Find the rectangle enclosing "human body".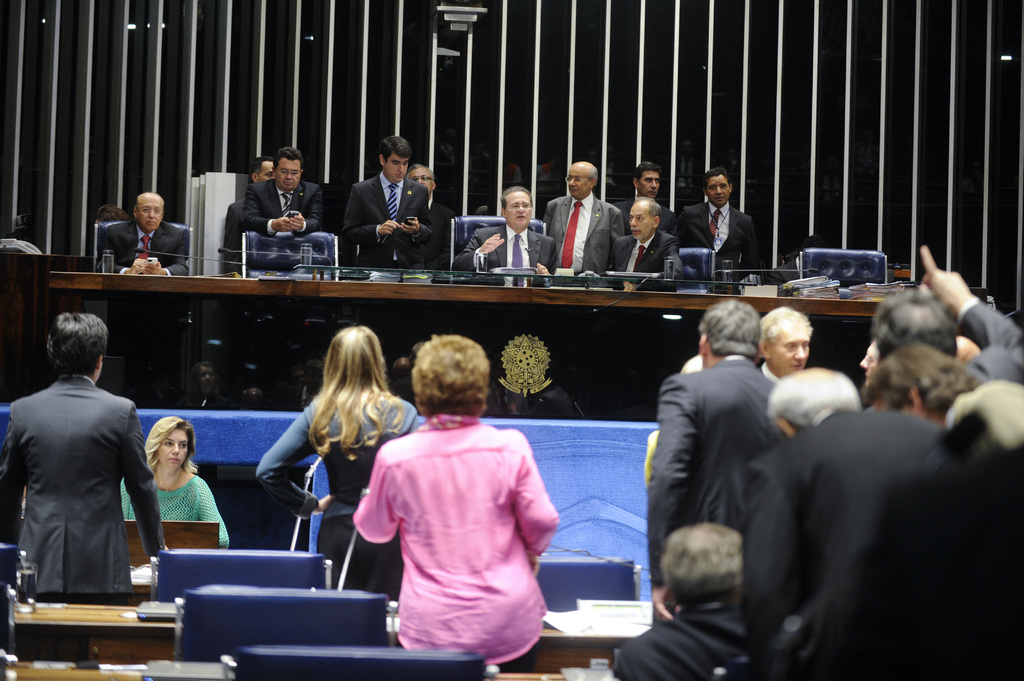
{"x1": 613, "y1": 161, "x2": 675, "y2": 230}.
